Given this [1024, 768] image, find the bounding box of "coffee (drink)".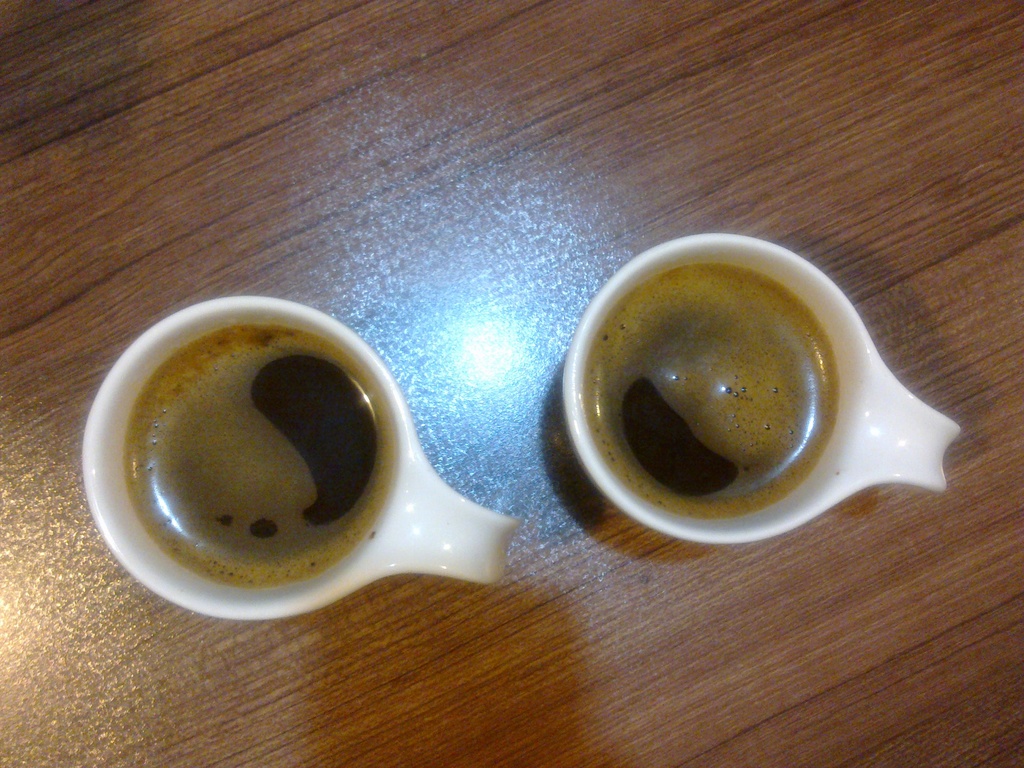
bbox(124, 328, 391, 590).
